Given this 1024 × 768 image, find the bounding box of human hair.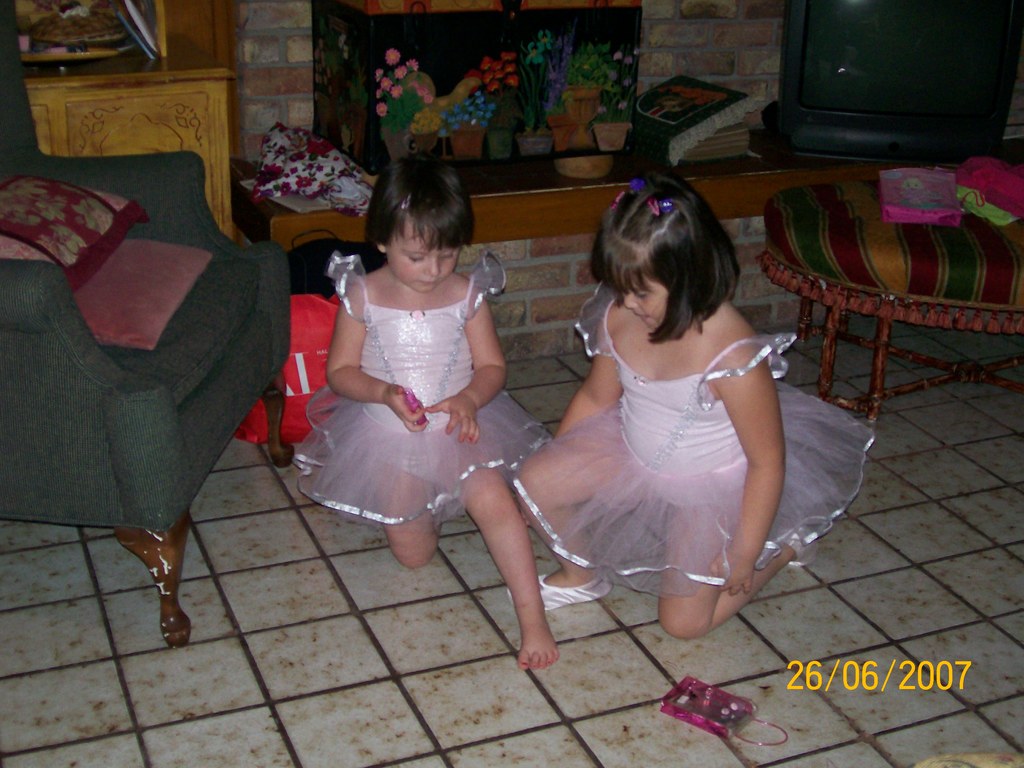
left=585, top=175, right=746, bottom=355.
